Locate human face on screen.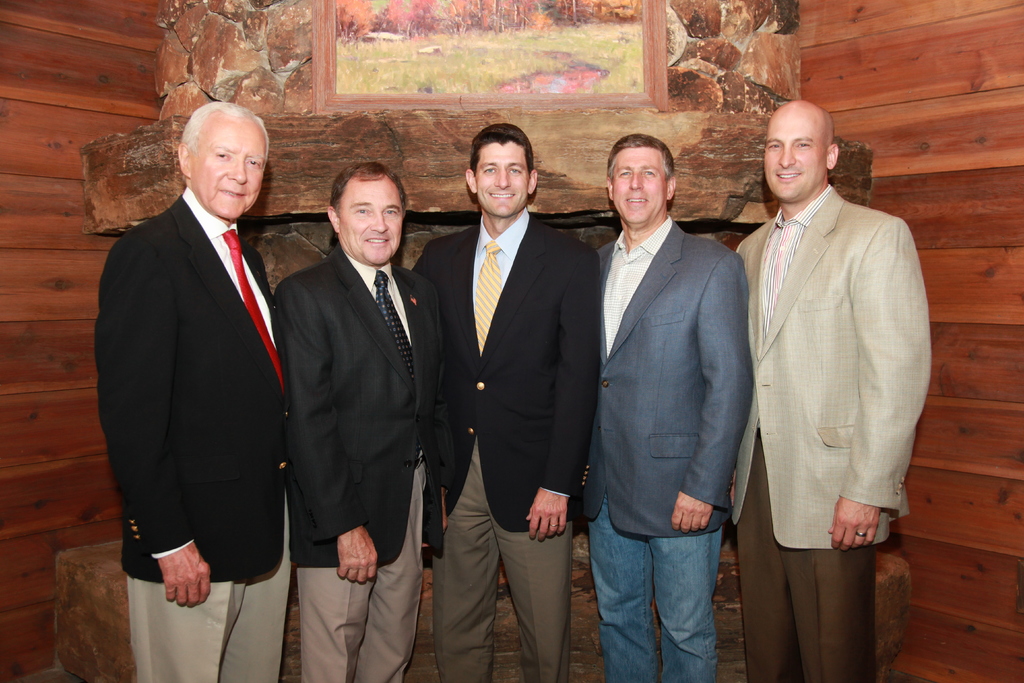
On screen at {"left": 339, "top": 179, "right": 404, "bottom": 261}.
